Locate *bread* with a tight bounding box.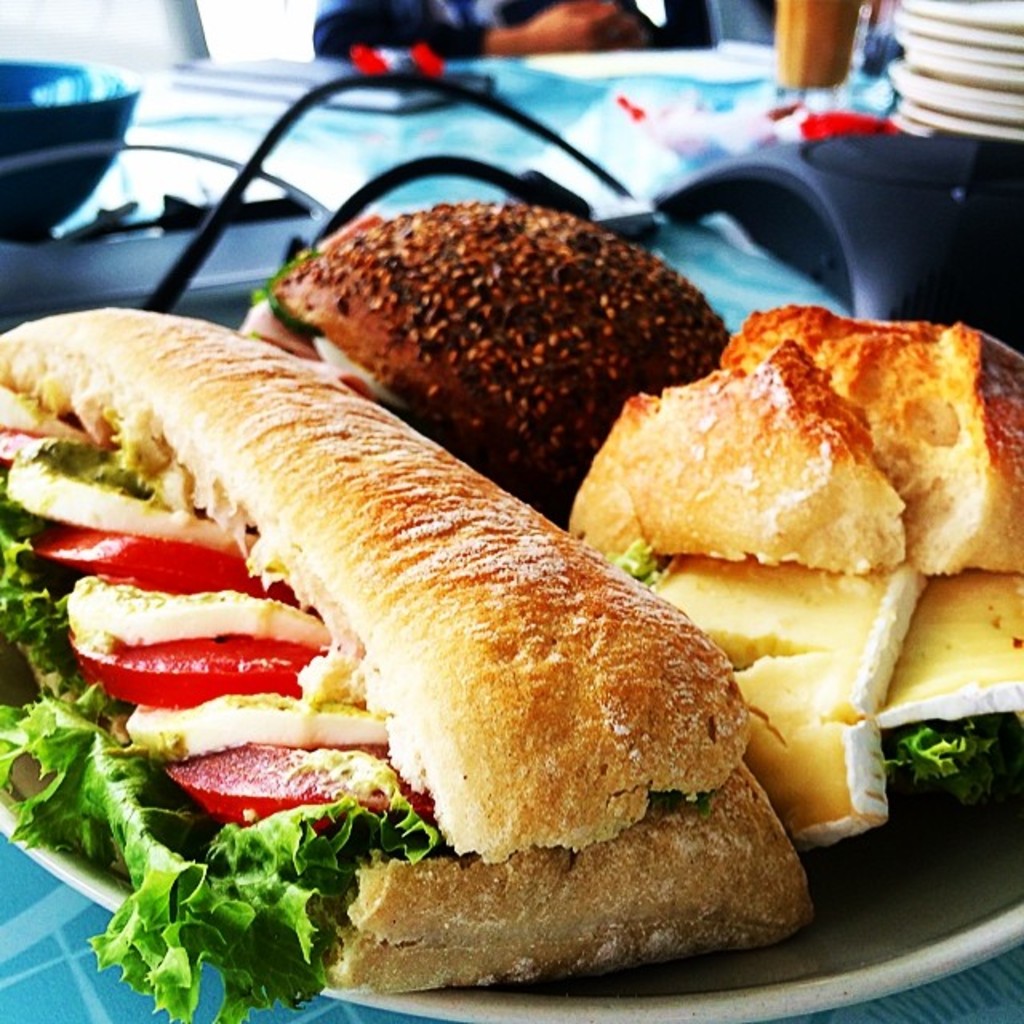
select_region(267, 197, 734, 493).
